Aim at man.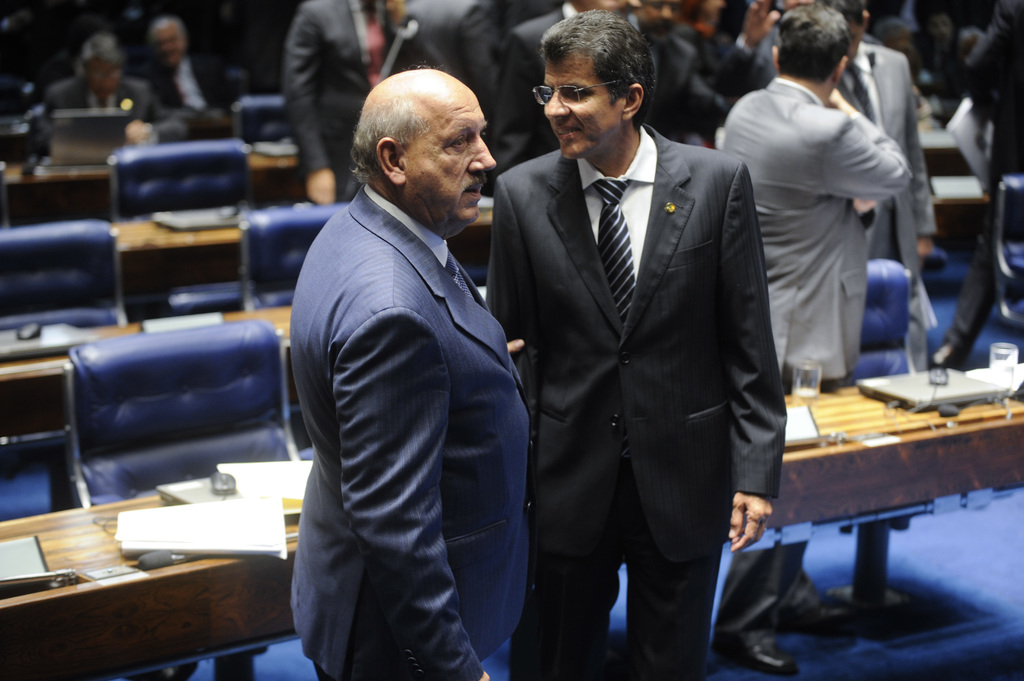
Aimed at Rect(36, 36, 157, 120).
